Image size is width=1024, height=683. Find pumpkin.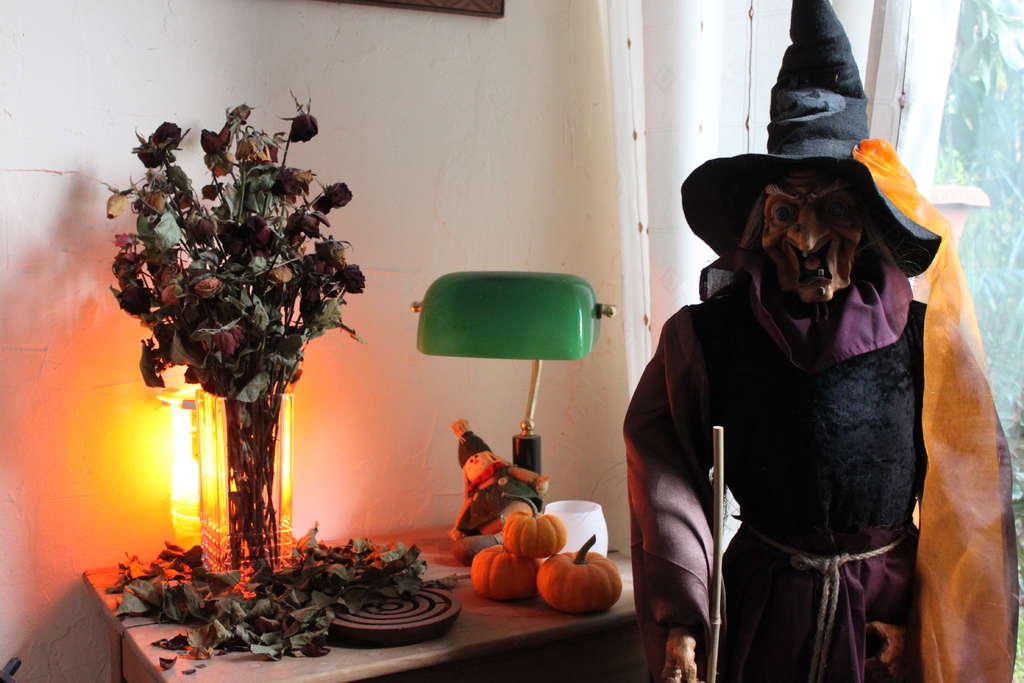
(left=467, top=542, right=543, bottom=598).
